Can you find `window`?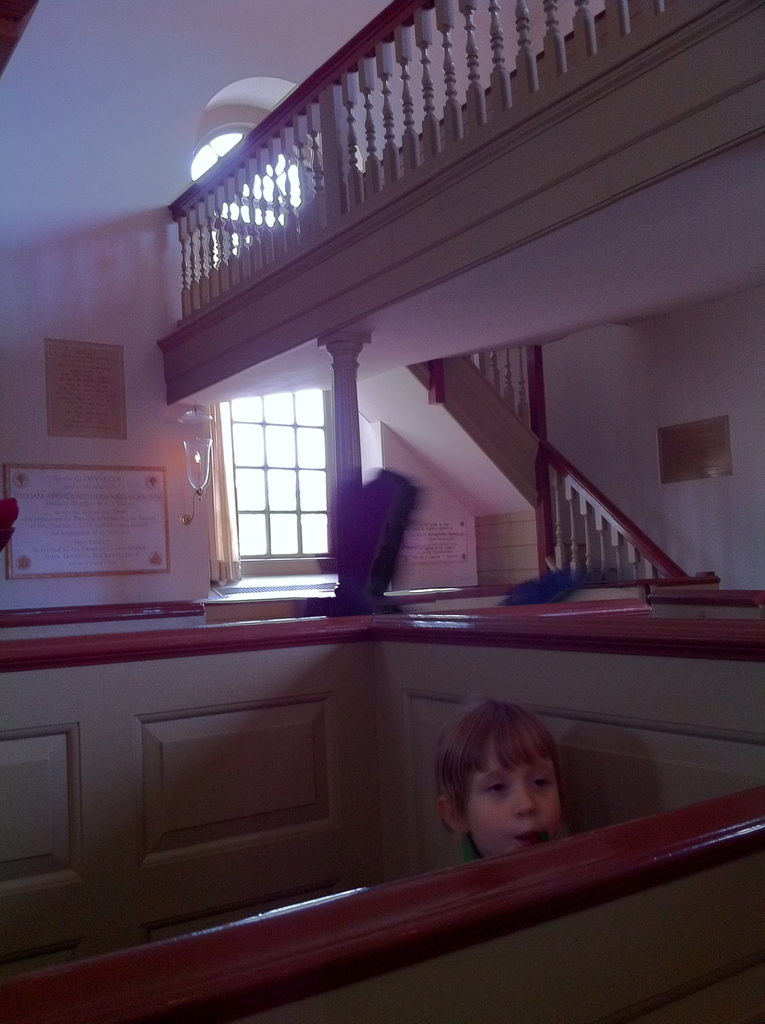
Yes, bounding box: 196:122:335:564.
